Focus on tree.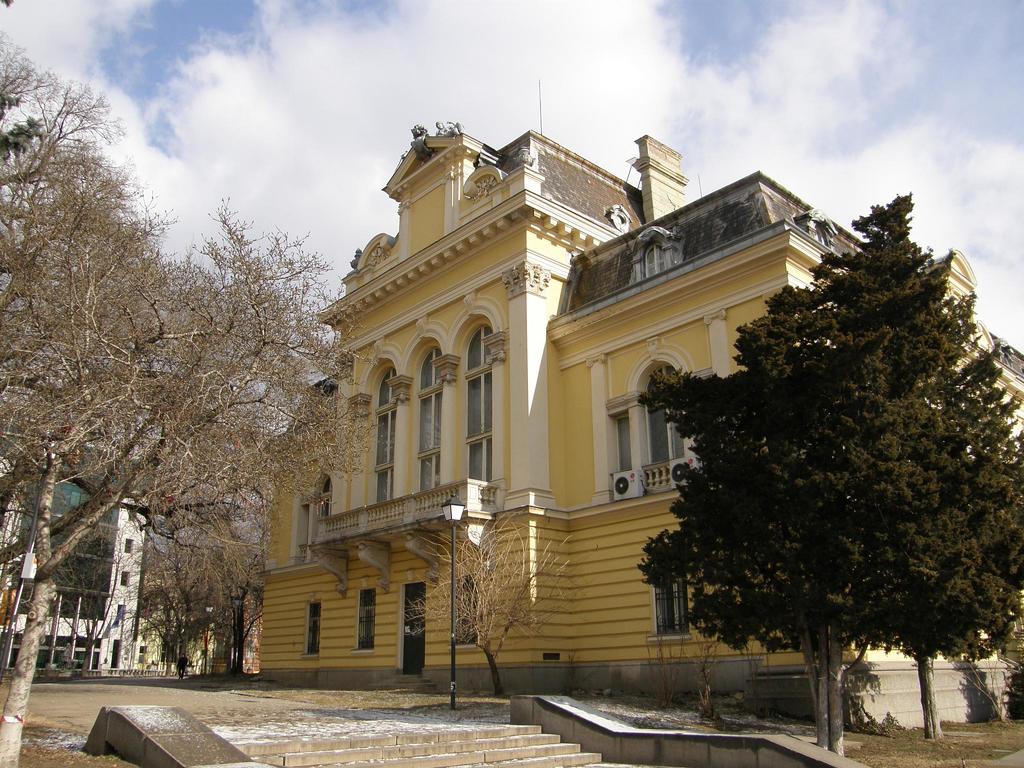
Focused at bbox=[428, 495, 588, 685].
